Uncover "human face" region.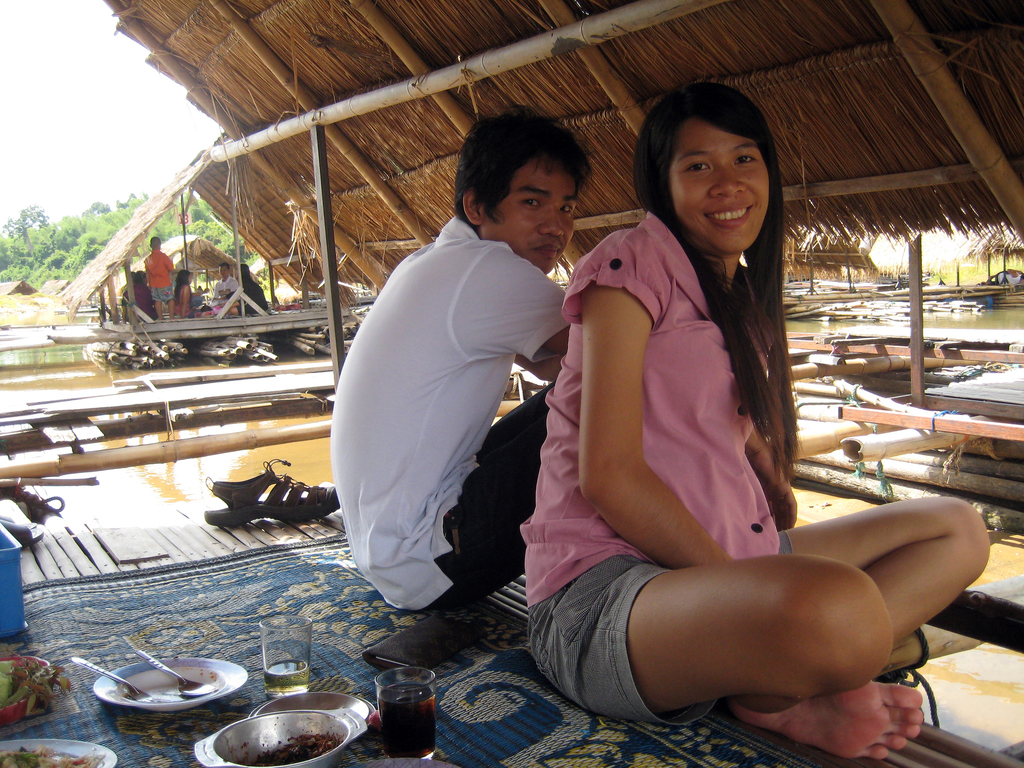
Uncovered: pyautogui.locateOnScreen(220, 267, 227, 278).
